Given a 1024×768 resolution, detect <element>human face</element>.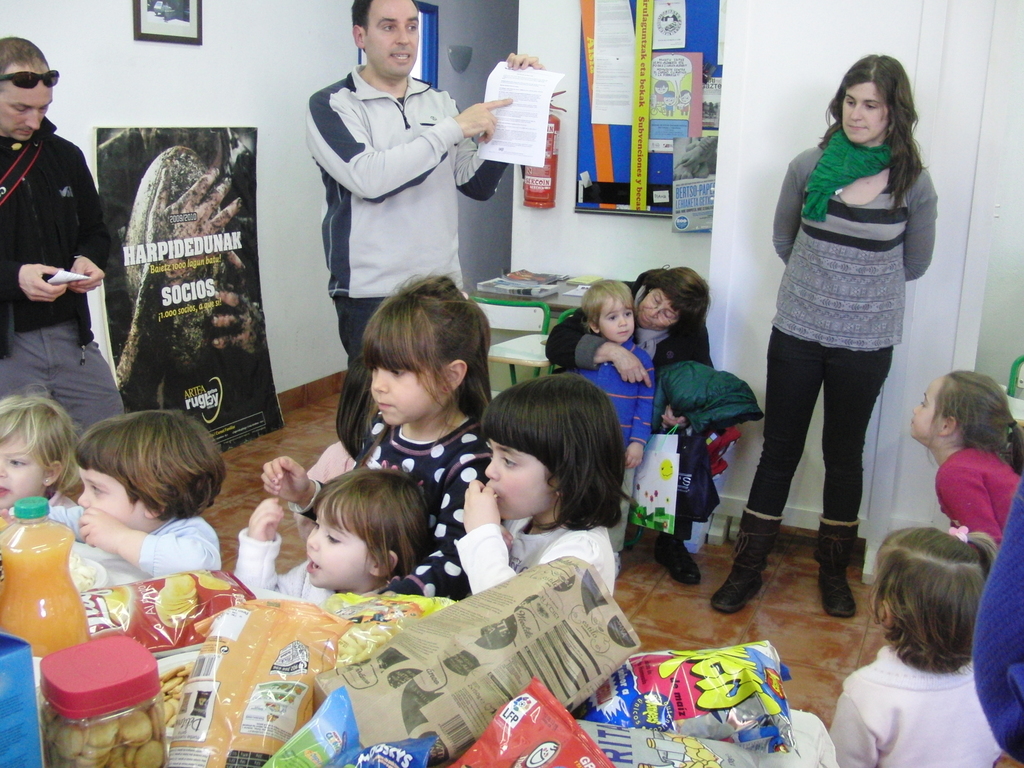
640:289:677:332.
